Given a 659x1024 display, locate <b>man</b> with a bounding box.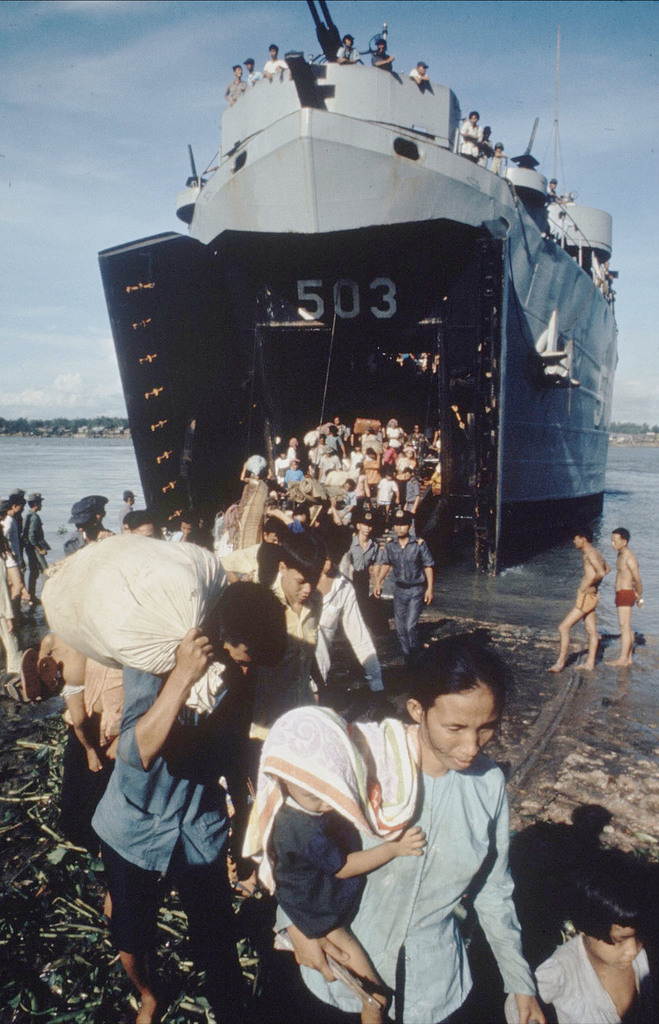
Located: bbox=[241, 536, 329, 872].
